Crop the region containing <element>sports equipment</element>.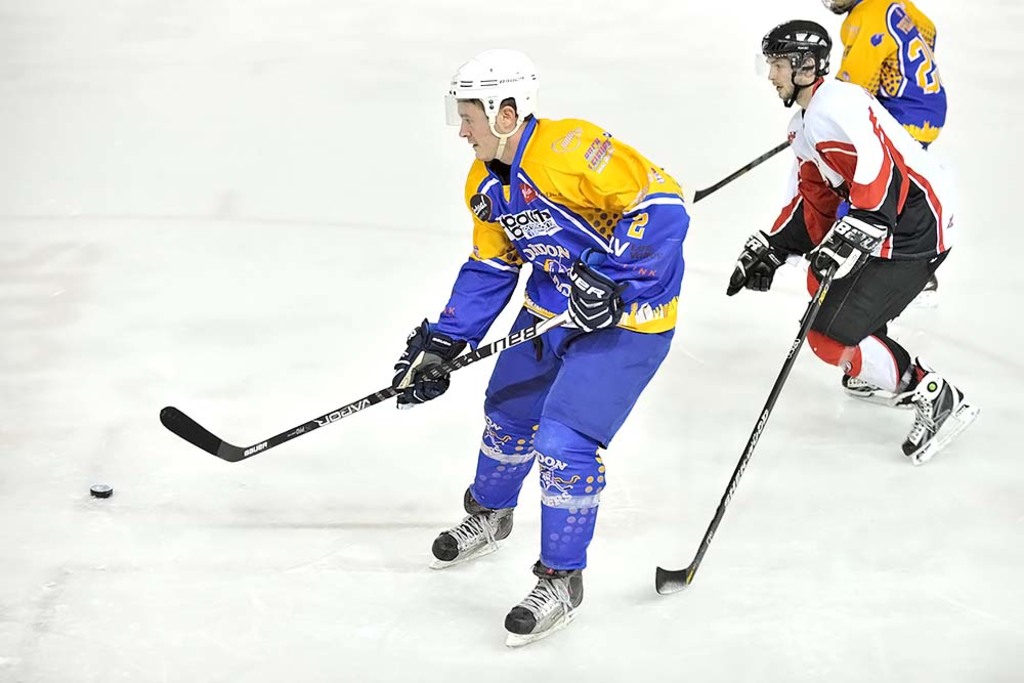
Crop region: {"x1": 160, "y1": 310, "x2": 572, "y2": 463}.
